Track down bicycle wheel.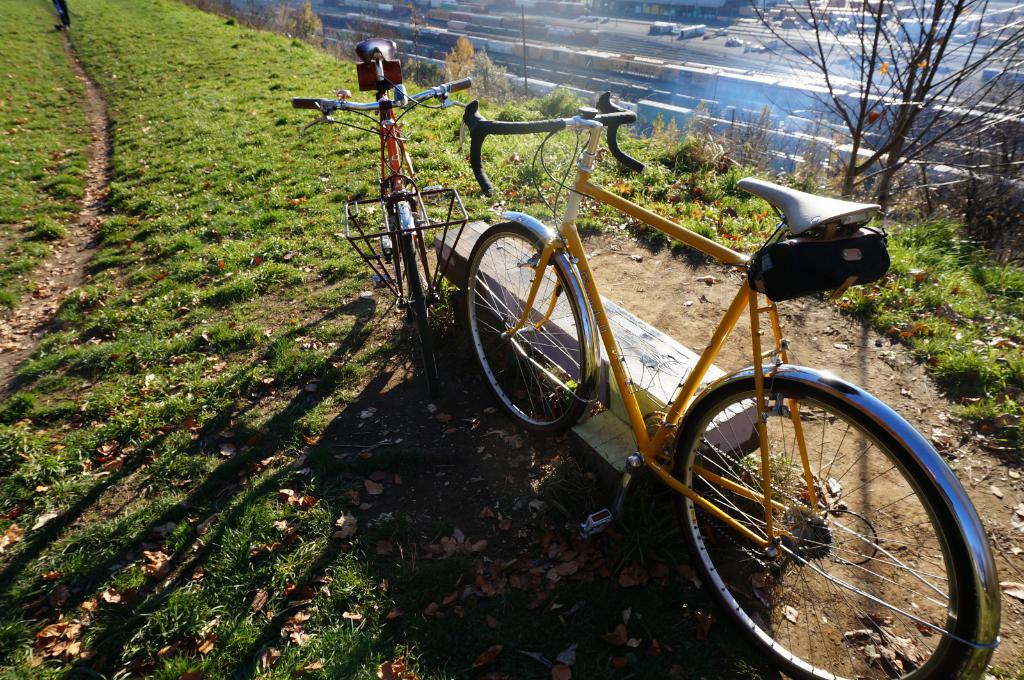
Tracked to 677 370 988 679.
